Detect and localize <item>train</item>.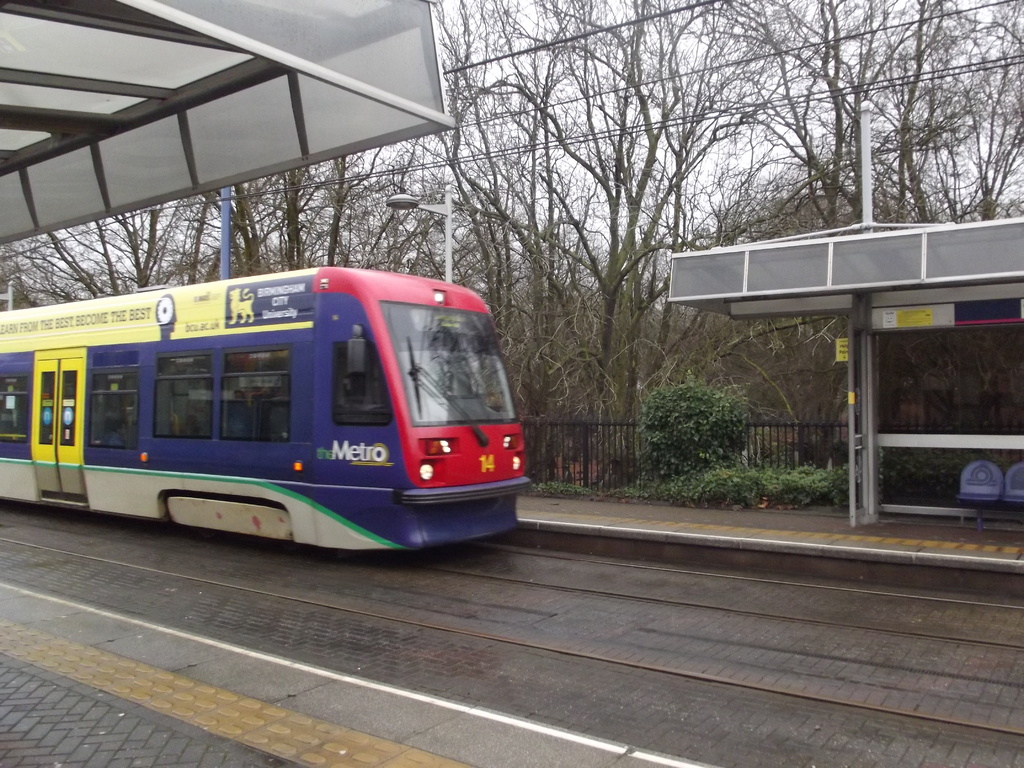
Localized at 0/256/529/545.
